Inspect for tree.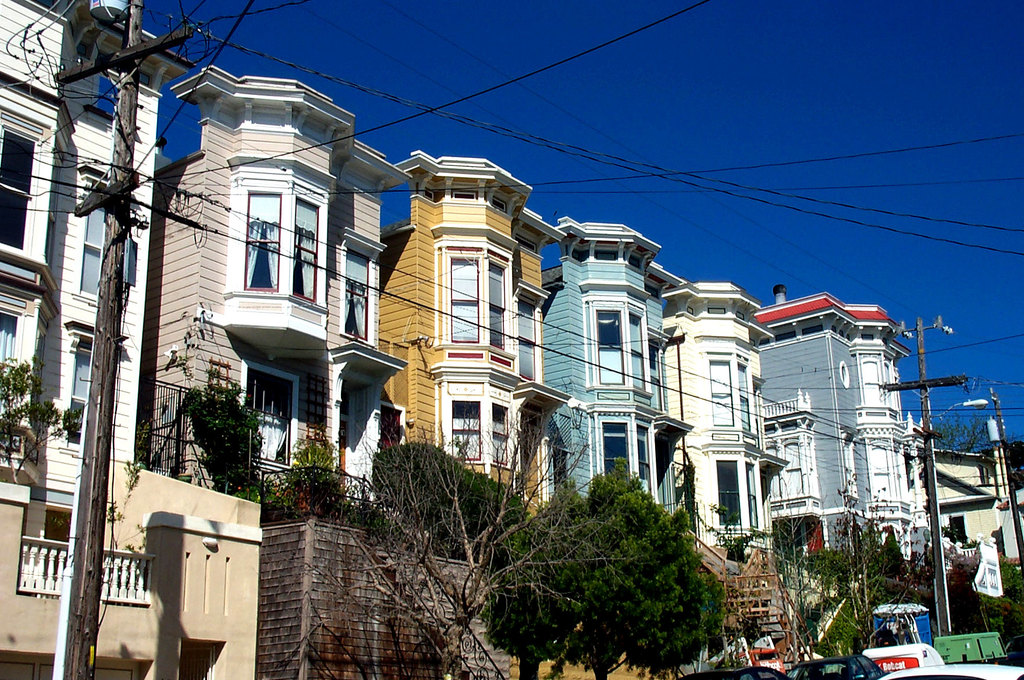
Inspection: 0, 352, 86, 485.
